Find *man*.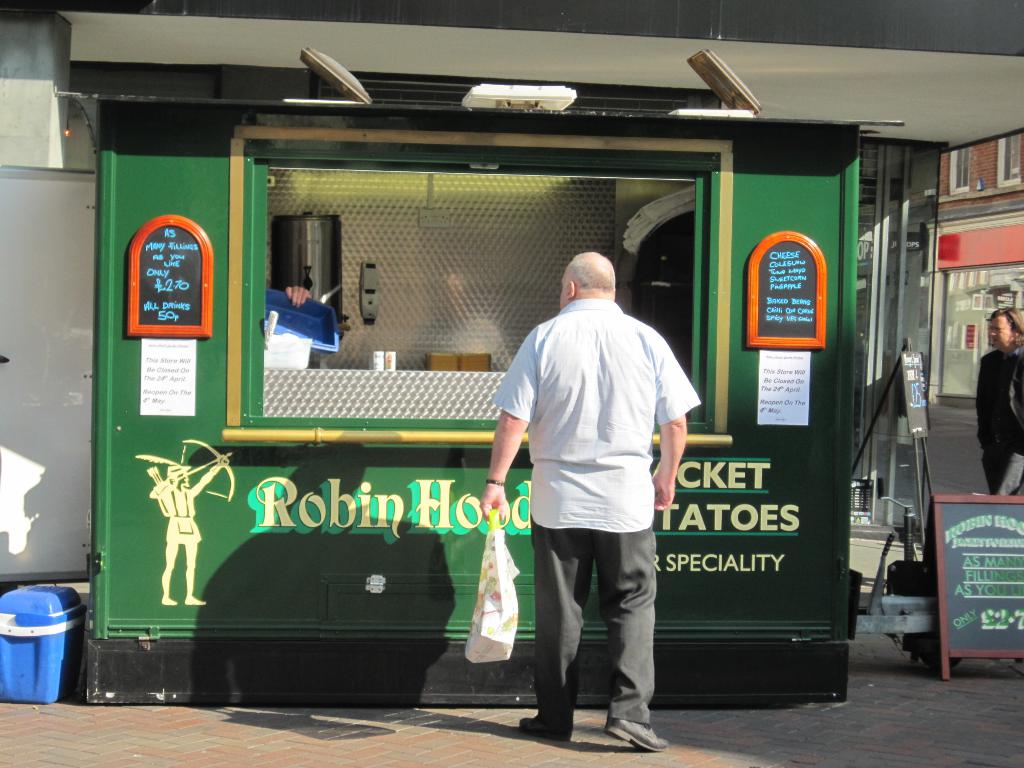
locate(975, 303, 1021, 496).
